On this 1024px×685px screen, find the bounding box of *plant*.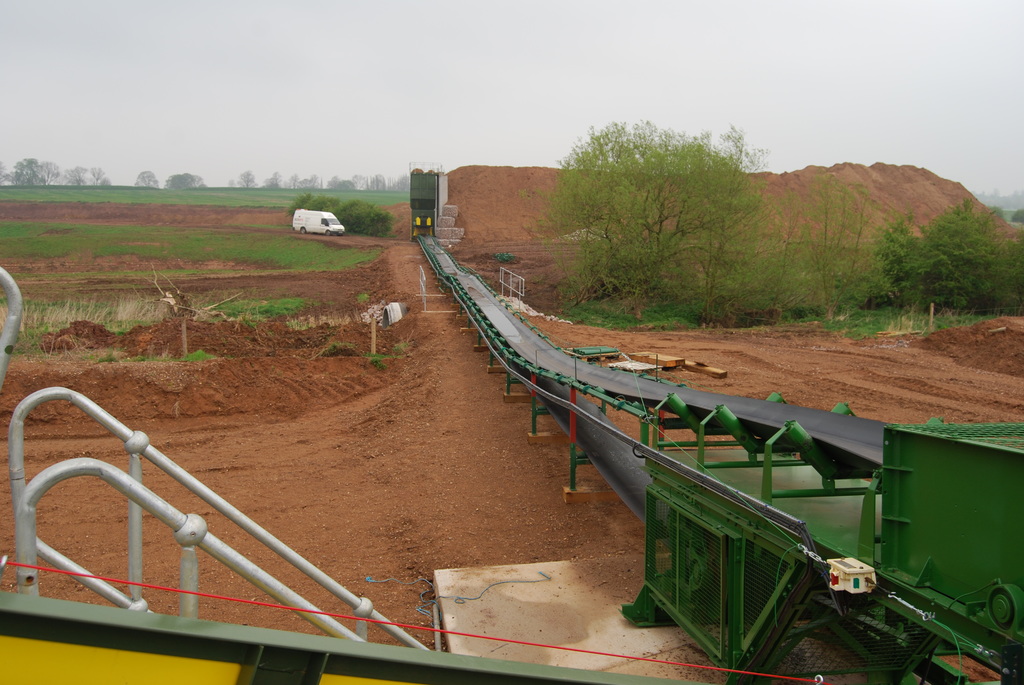
Bounding box: {"x1": 1008, "y1": 210, "x2": 1023, "y2": 226}.
